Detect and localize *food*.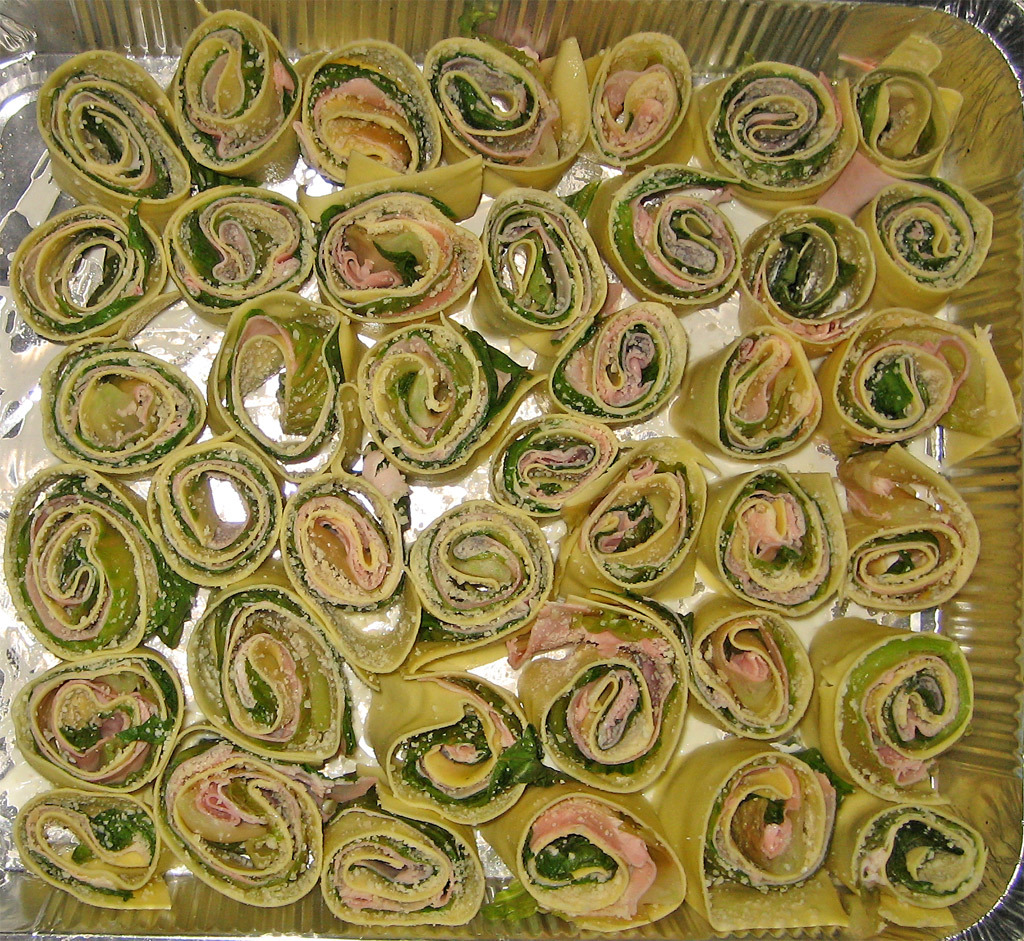
Localized at [left=292, top=42, right=442, bottom=184].
